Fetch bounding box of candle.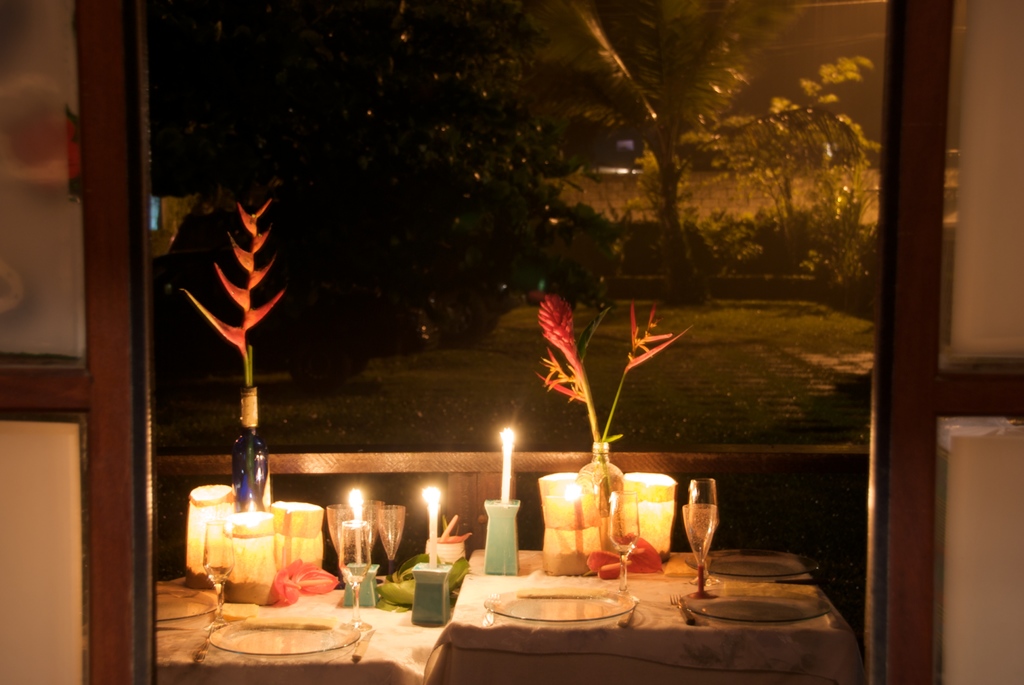
Bbox: pyautogui.locateOnScreen(349, 492, 365, 566).
